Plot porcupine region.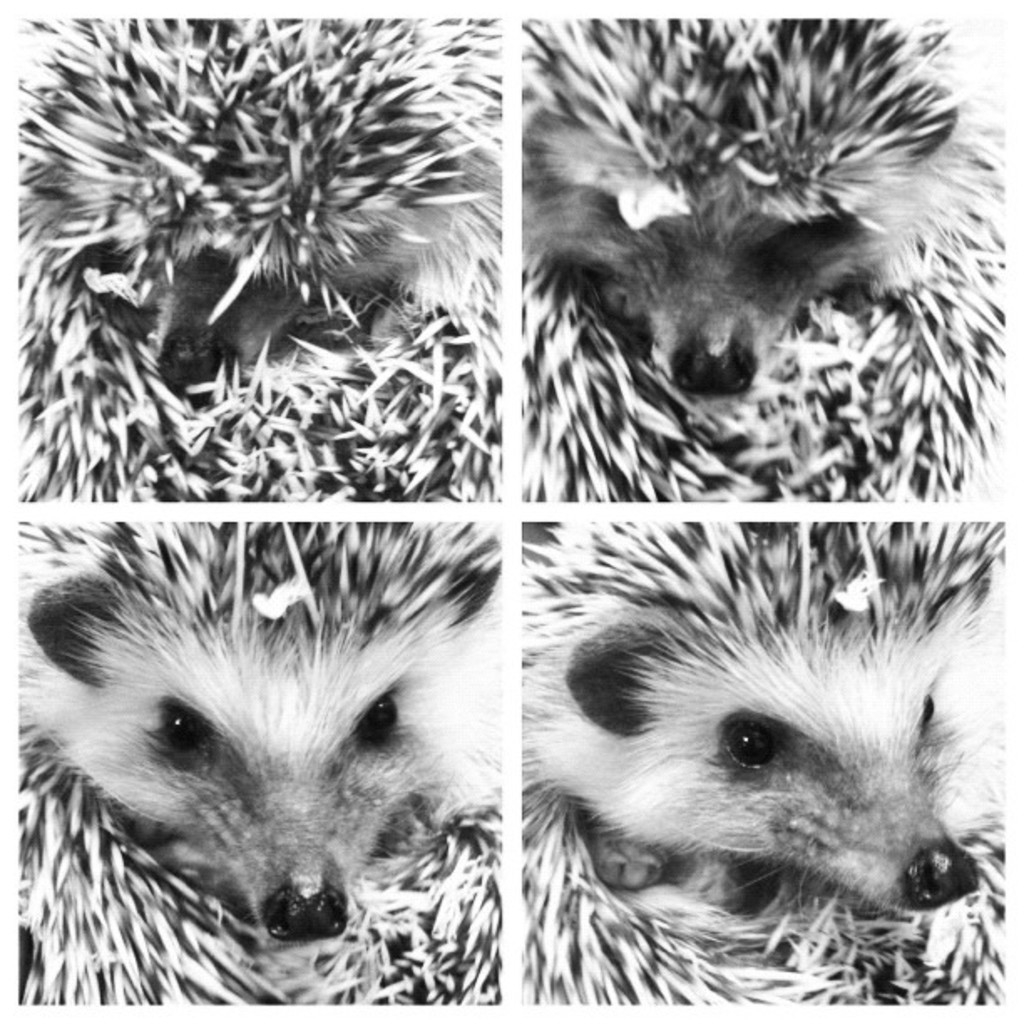
Plotted at [17, 519, 504, 1004].
